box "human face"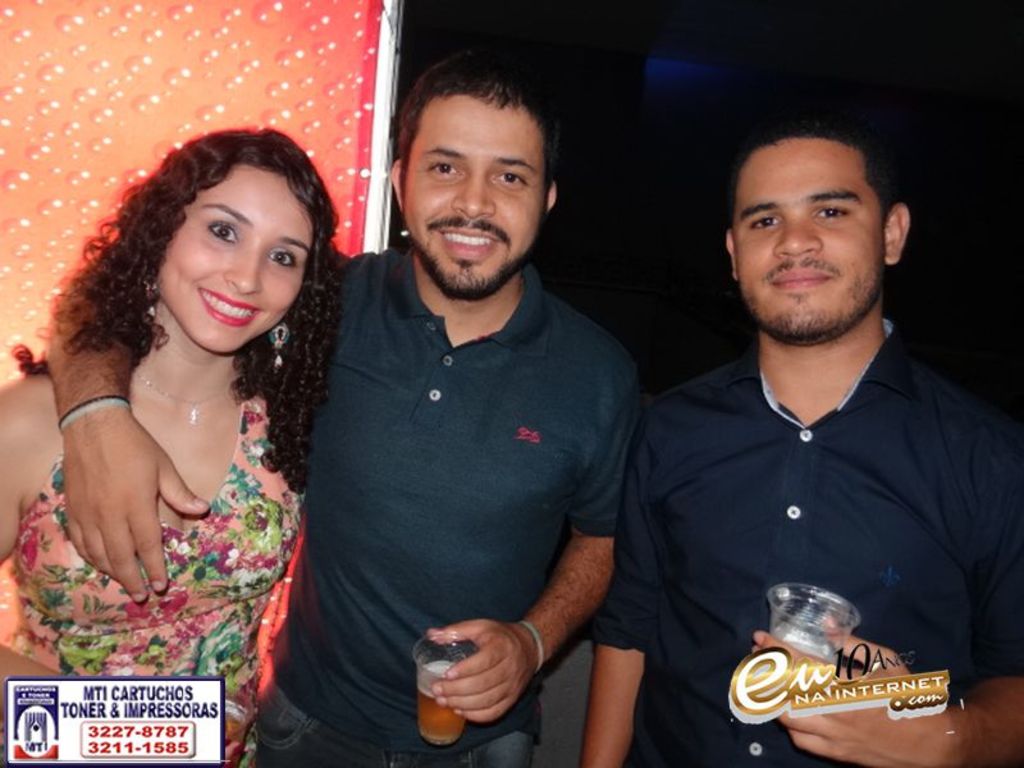
[x1=175, y1=183, x2=312, y2=349]
